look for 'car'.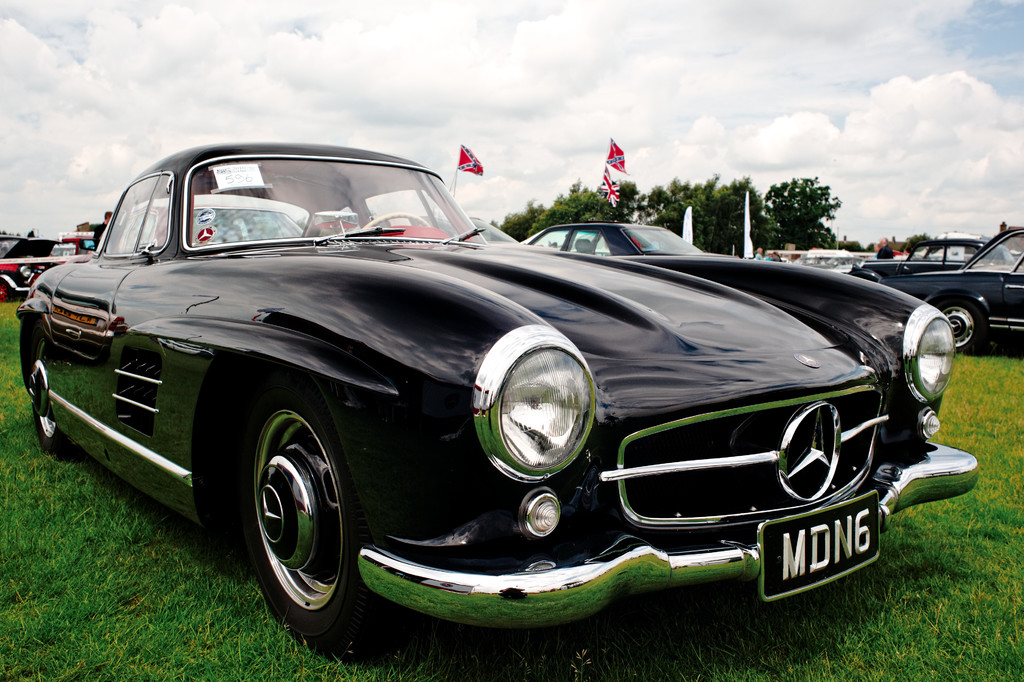
Found: [844, 228, 1023, 353].
